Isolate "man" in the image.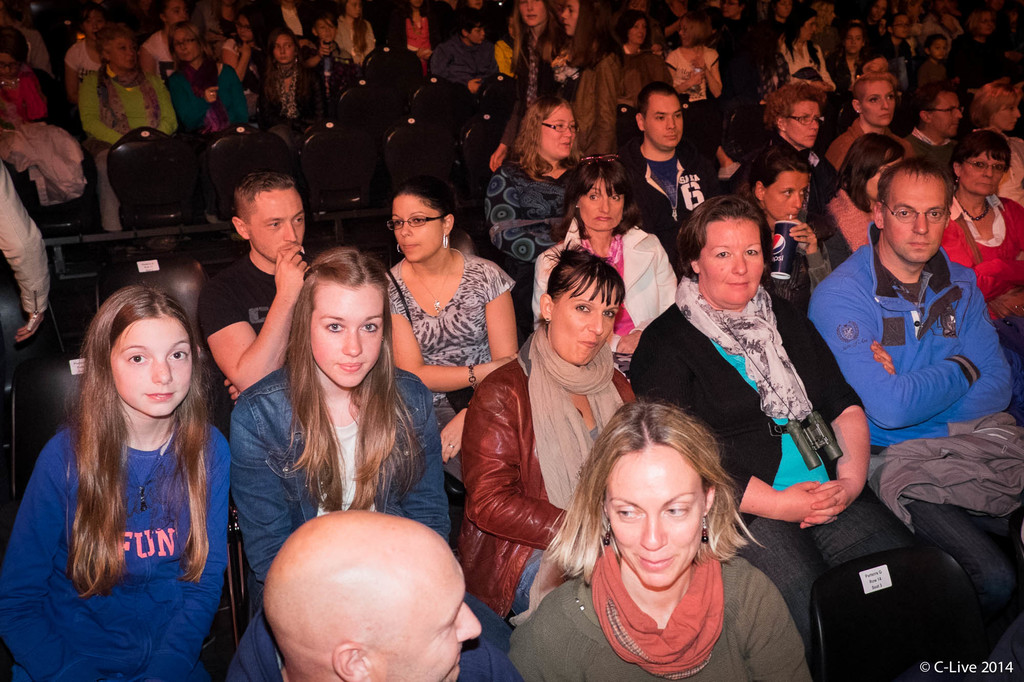
Isolated region: x1=621 y1=74 x2=719 y2=255.
